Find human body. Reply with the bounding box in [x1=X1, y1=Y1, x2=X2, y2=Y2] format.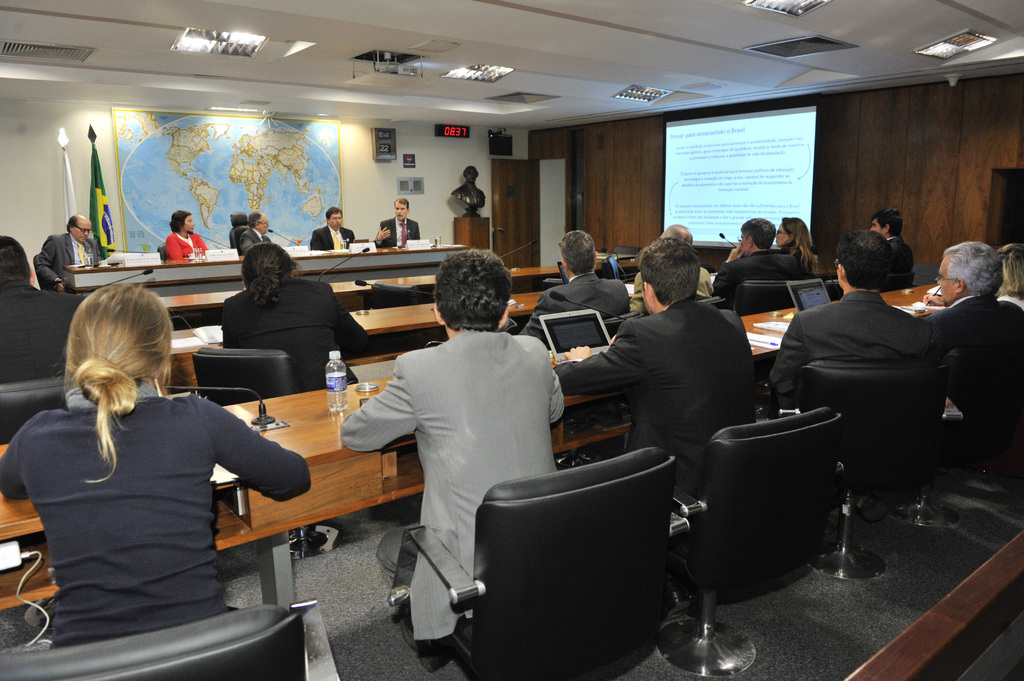
[x1=32, y1=212, x2=102, y2=293].
